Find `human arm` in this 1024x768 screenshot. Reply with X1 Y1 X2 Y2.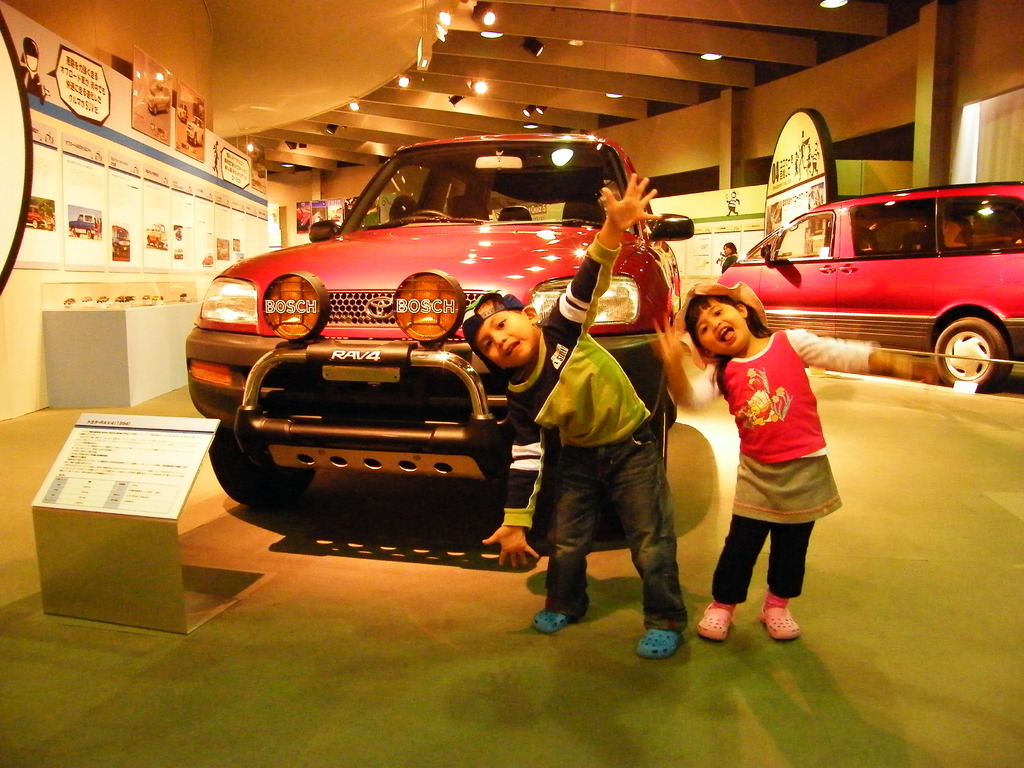
588 156 664 271.
